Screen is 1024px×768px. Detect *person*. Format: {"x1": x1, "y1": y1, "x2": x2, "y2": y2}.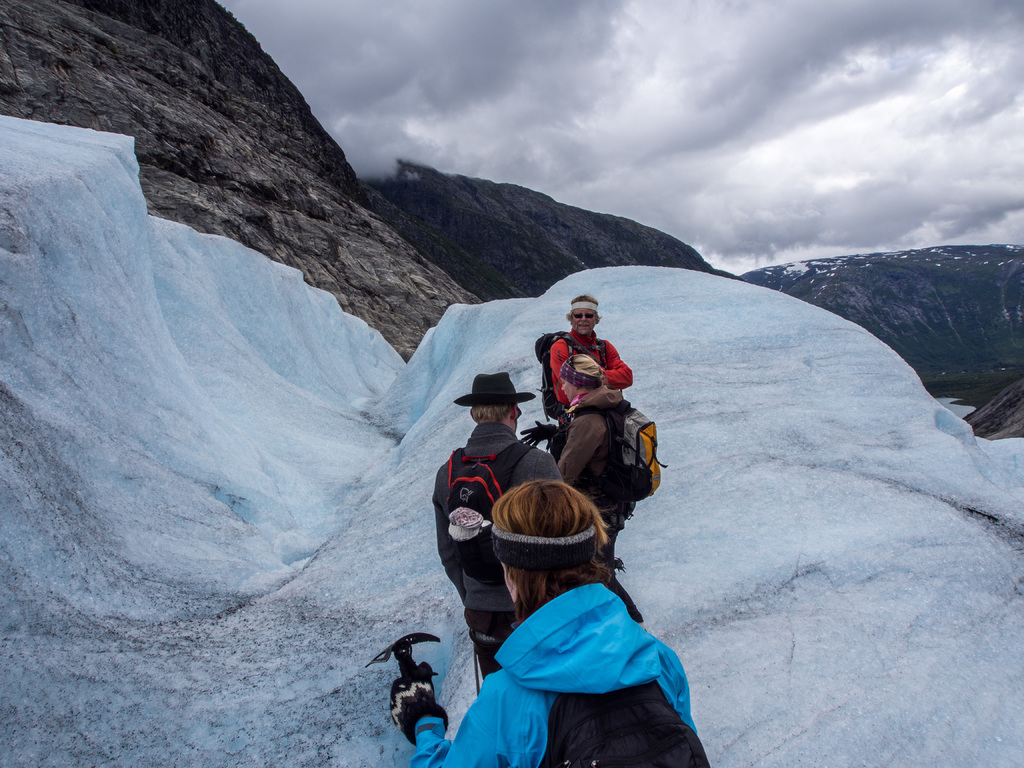
{"x1": 433, "y1": 372, "x2": 560, "y2": 676}.
